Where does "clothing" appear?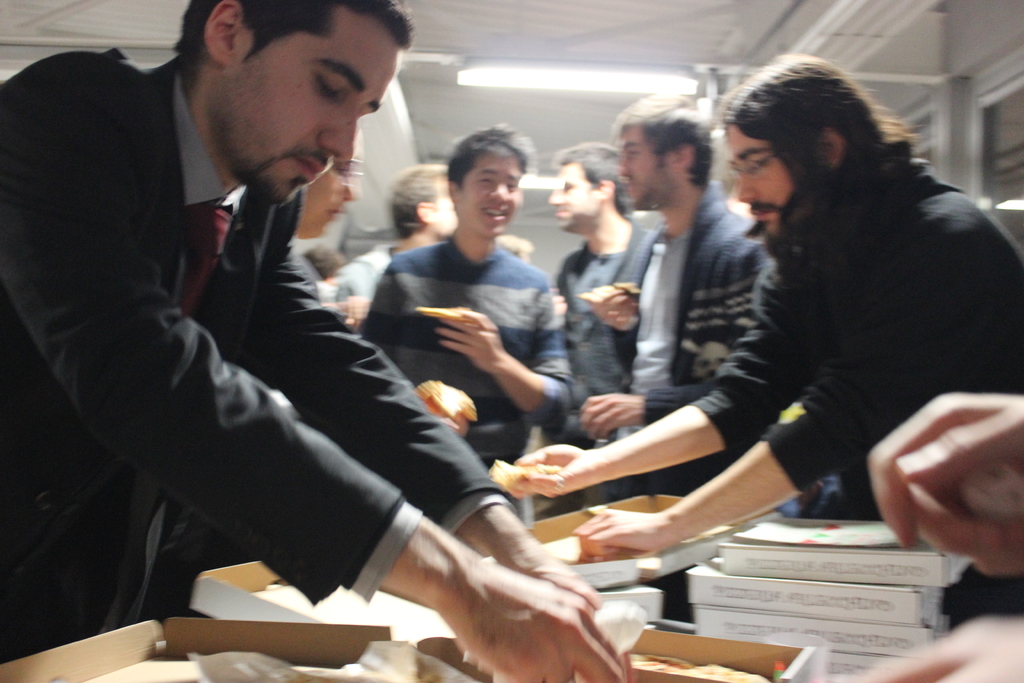
Appears at [left=552, top=230, right=652, bottom=444].
